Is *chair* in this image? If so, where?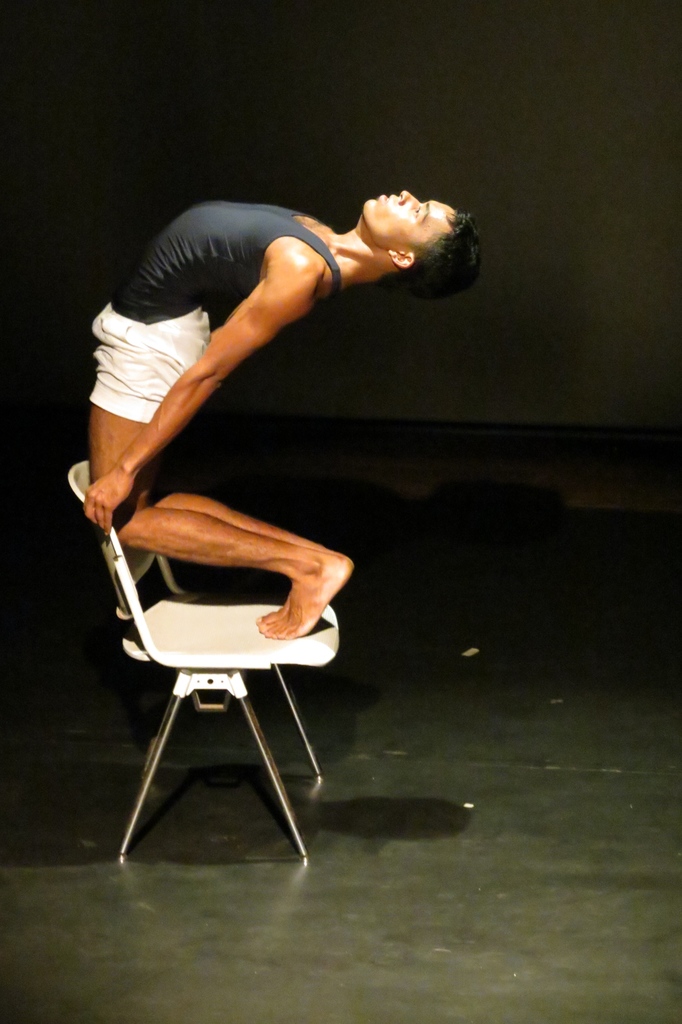
Yes, at crop(65, 437, 356, 877).
